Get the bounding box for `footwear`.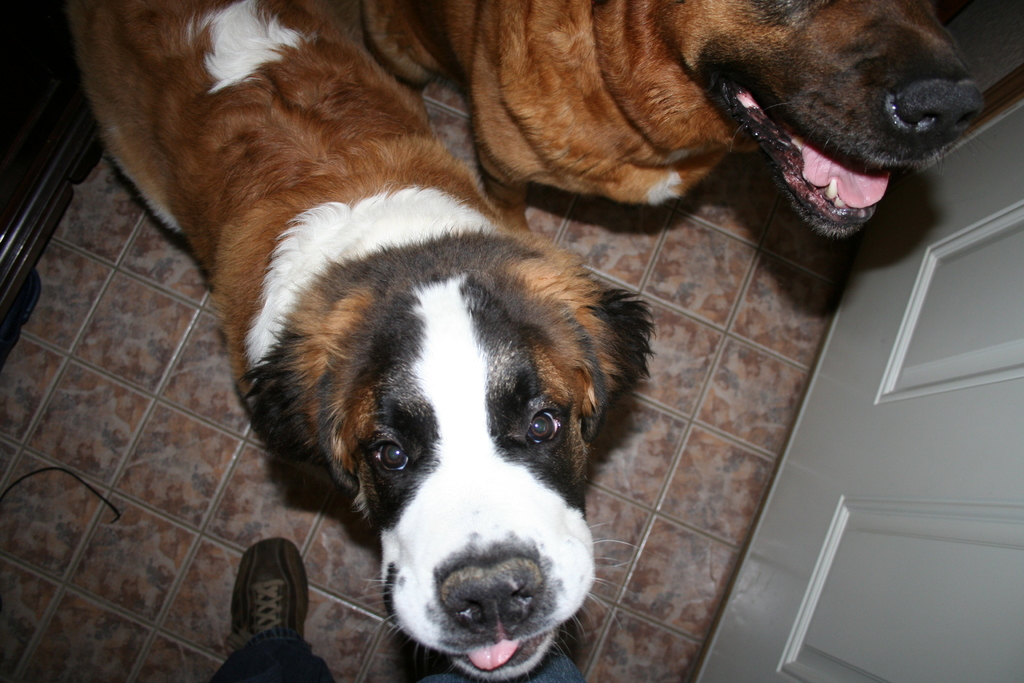
bbox=[219, 541, 308, 671].
